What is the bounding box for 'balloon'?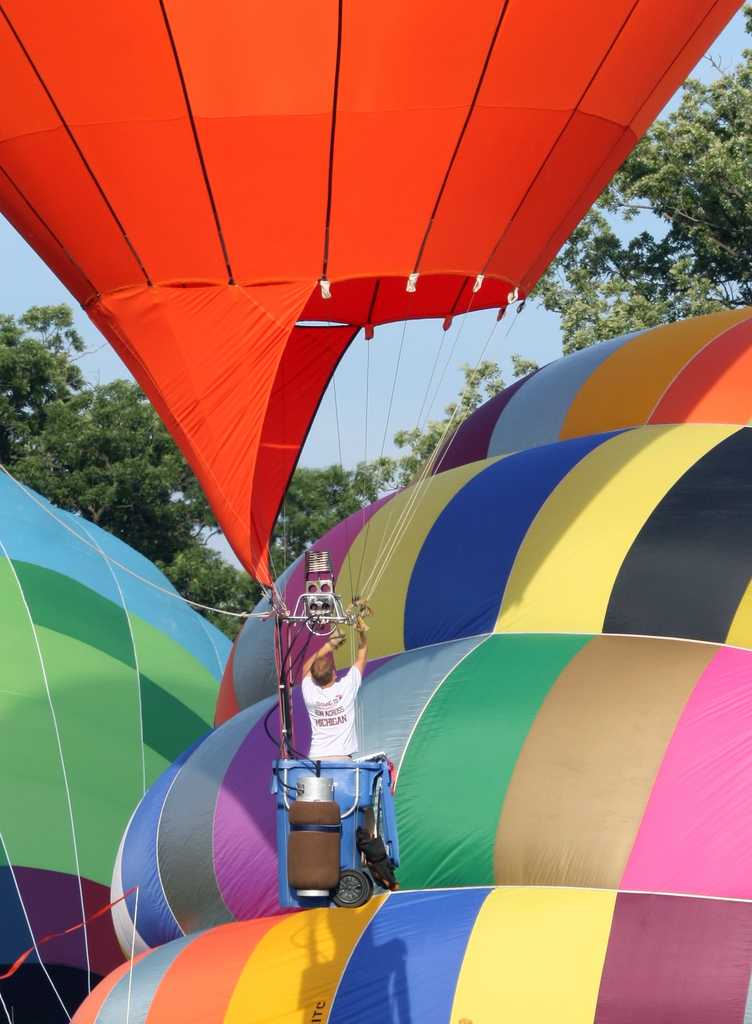
locate(0, 0, 746, 589).
